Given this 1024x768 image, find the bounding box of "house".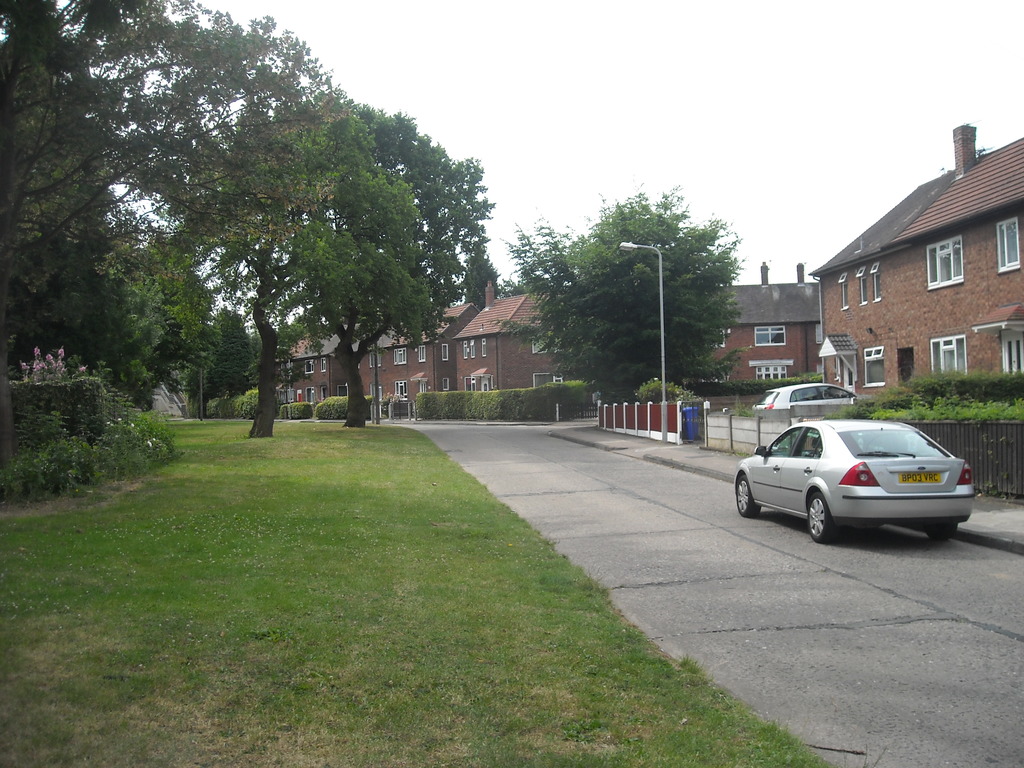
x1=876, y1=126, x2=1023, y2=394.
